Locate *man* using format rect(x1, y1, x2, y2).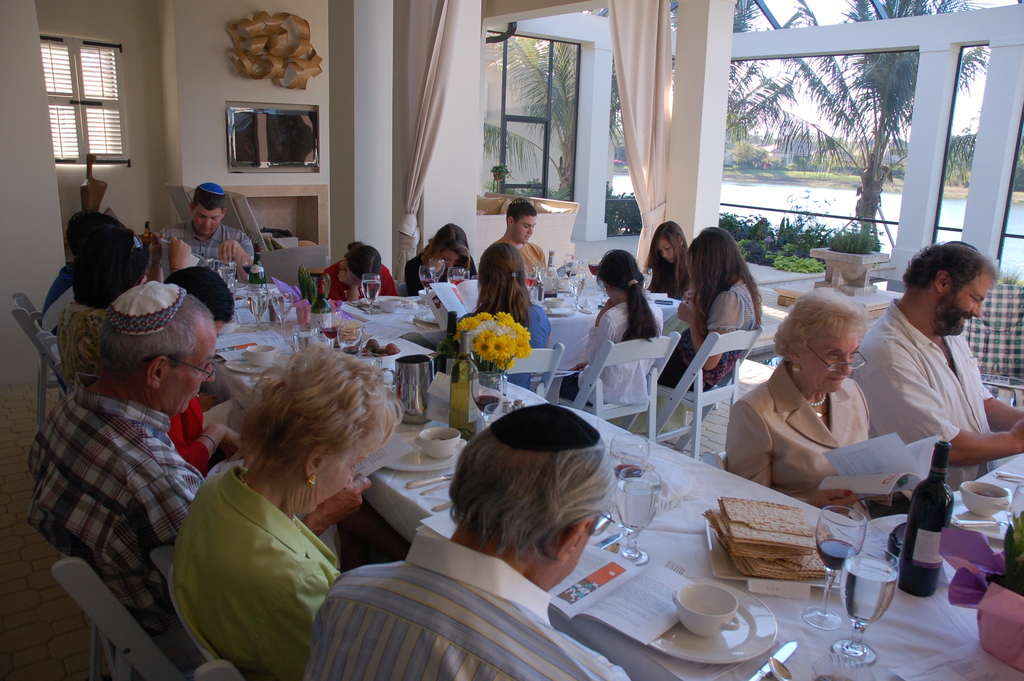
rect(157, 179, 259, 284).
